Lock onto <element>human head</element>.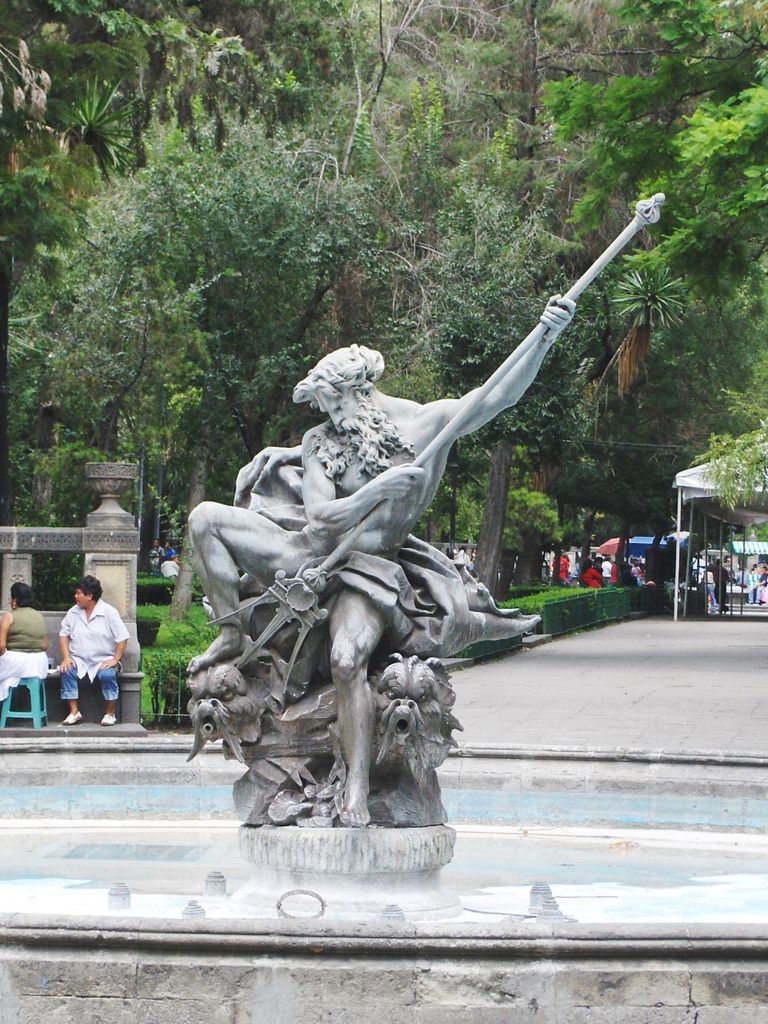
Locked: [151, 537, 158, 548].
